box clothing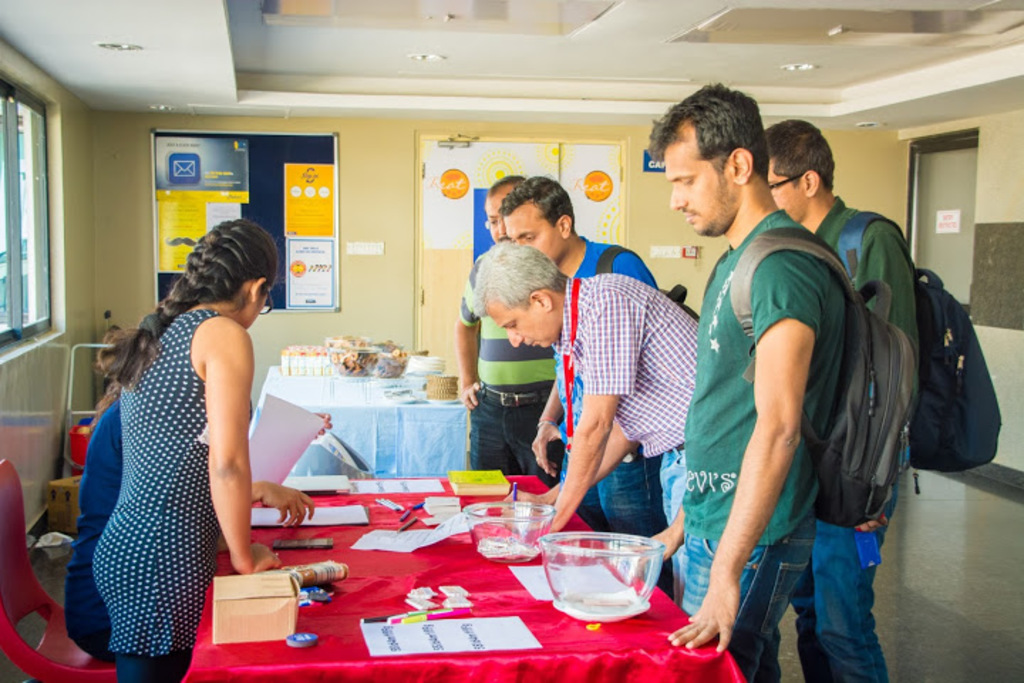
l=556, t=272, r=703, b=458
